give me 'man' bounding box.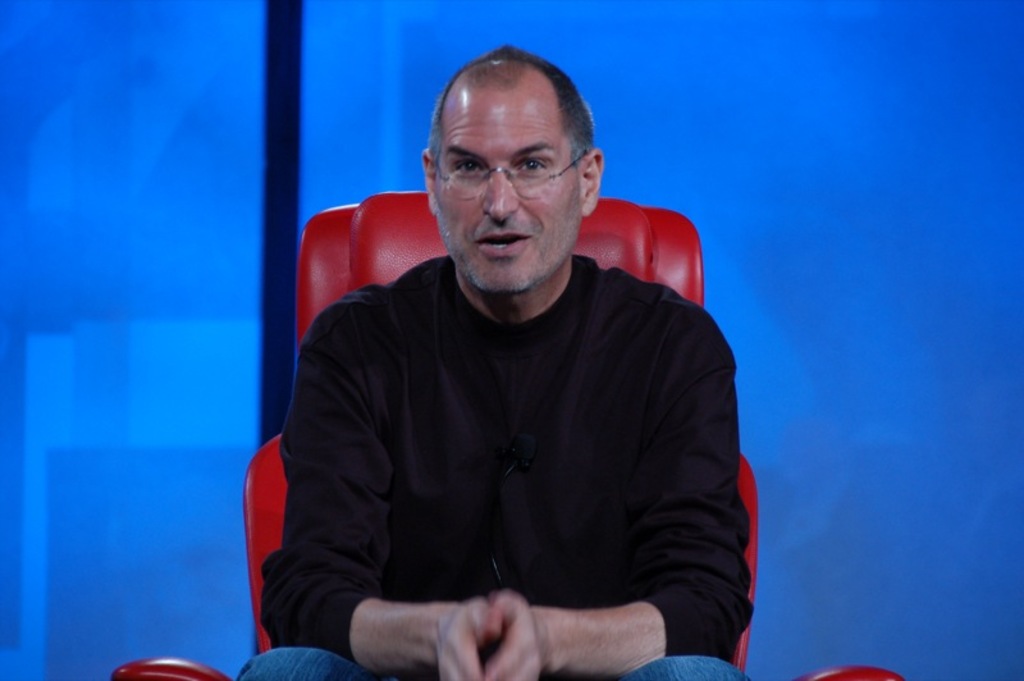
246, 50, 754, 680.
